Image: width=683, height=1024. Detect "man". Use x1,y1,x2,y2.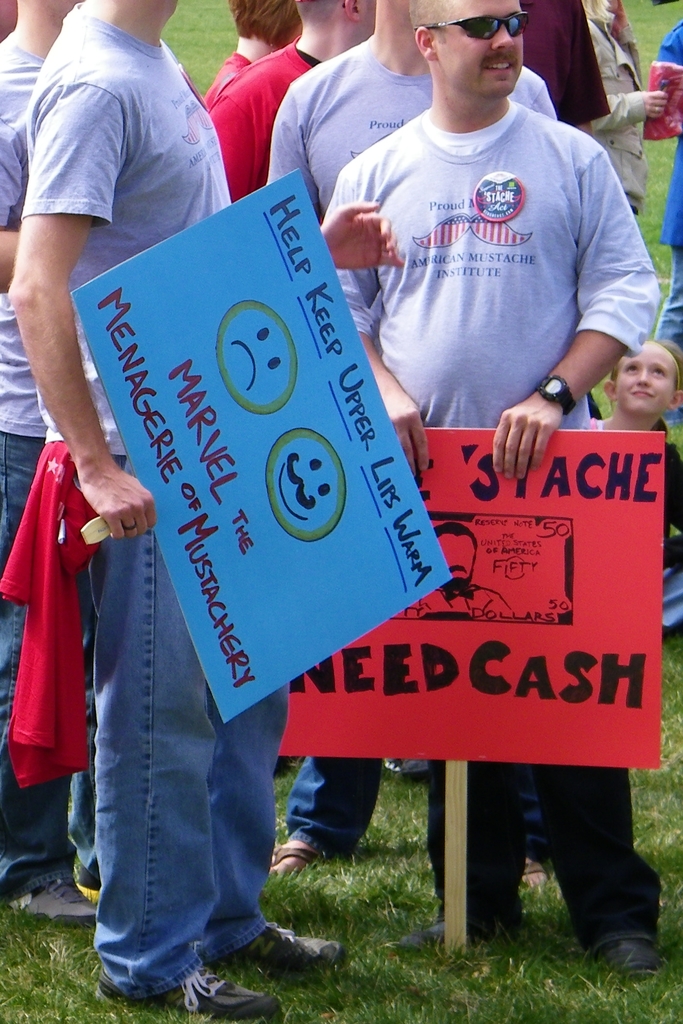
317,0,654,988.
